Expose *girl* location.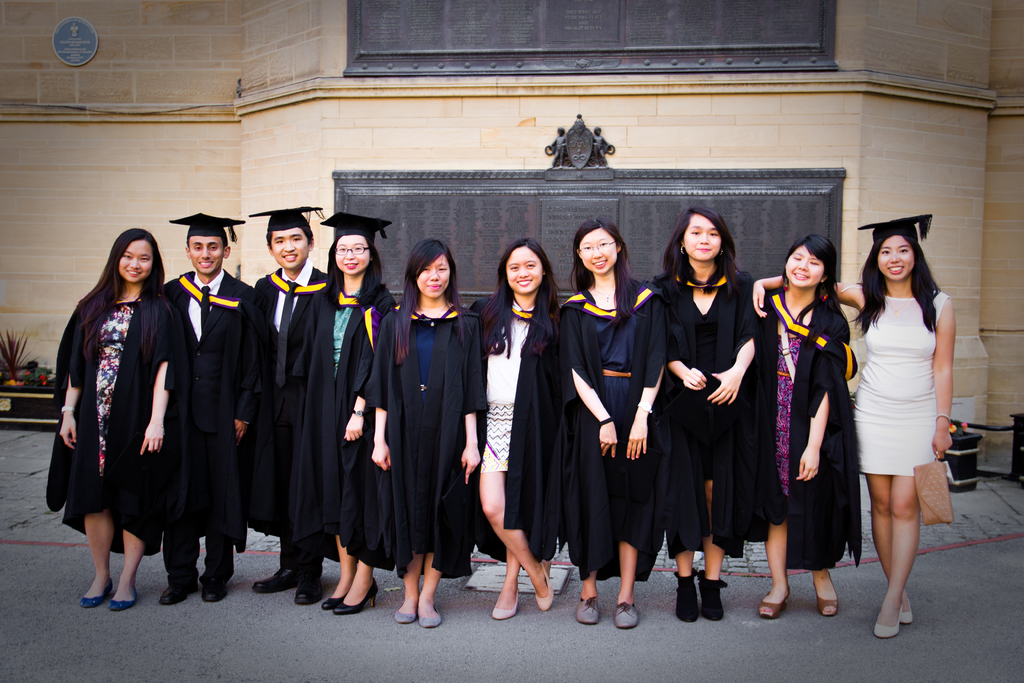
Exposed at l=849, t=214, r=962, b=633.
